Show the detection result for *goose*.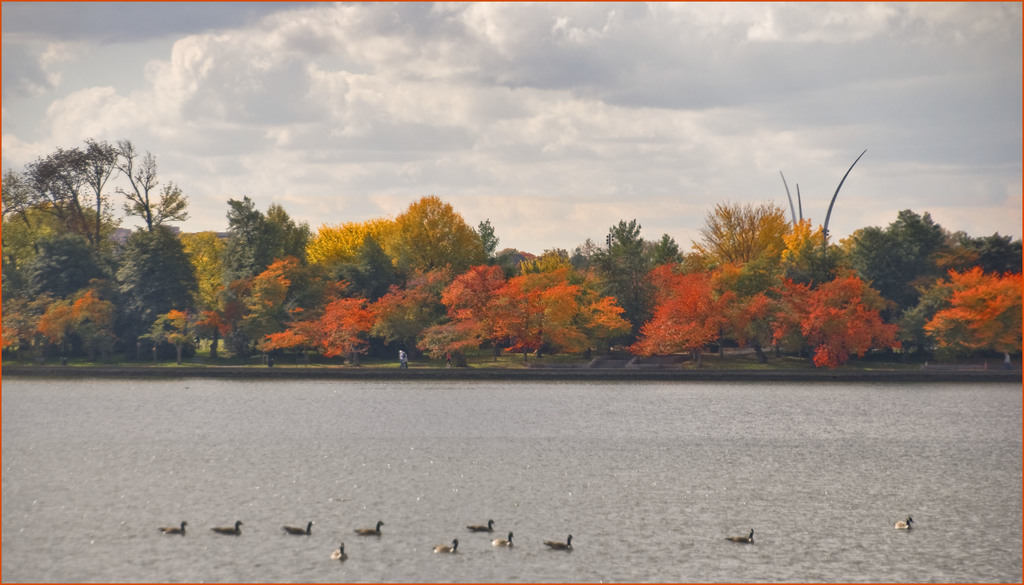
bbox(467, 520, 495, 532).
